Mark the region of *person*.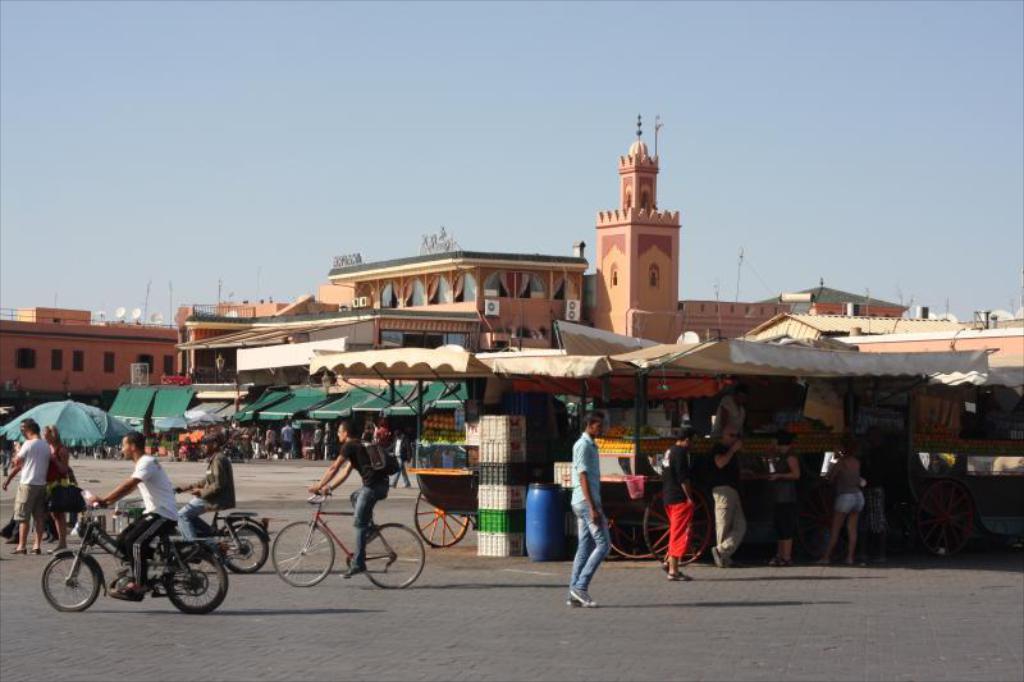
Region: region(387, 431, 419, 490).
